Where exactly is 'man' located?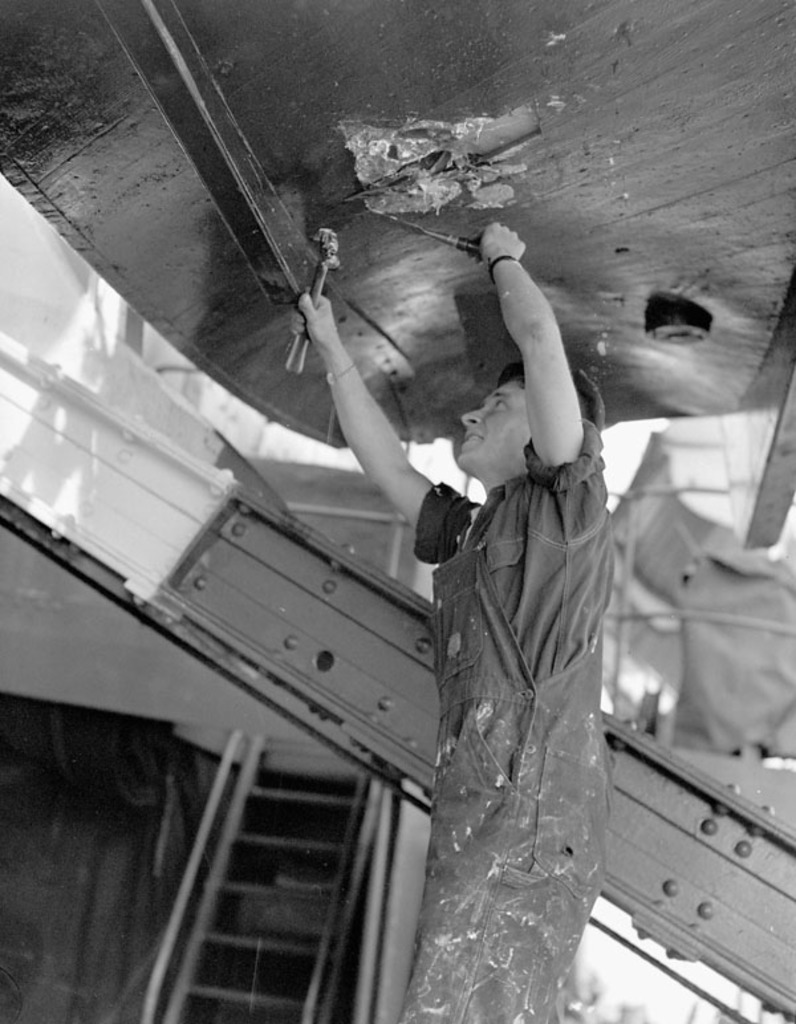
Its bounding box is [289,224,617,1023].
